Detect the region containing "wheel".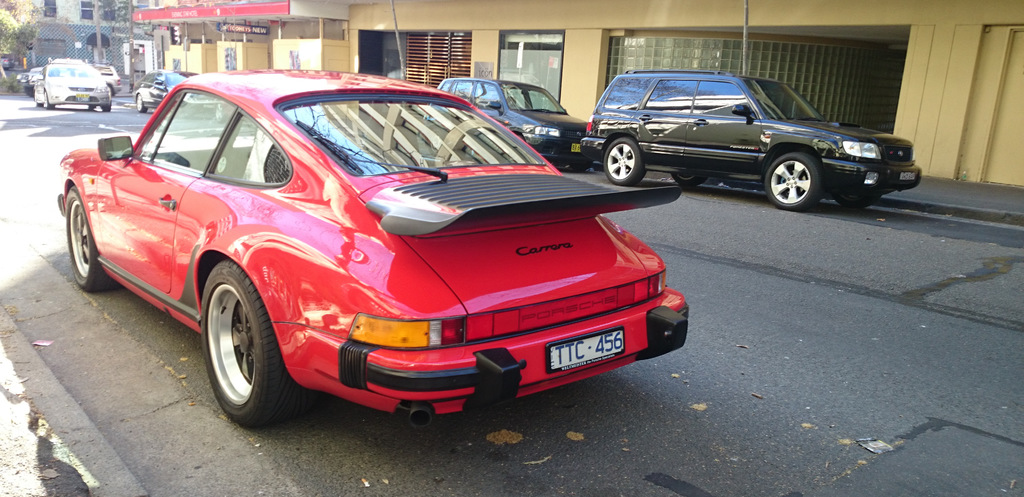
605,135,648,185.
